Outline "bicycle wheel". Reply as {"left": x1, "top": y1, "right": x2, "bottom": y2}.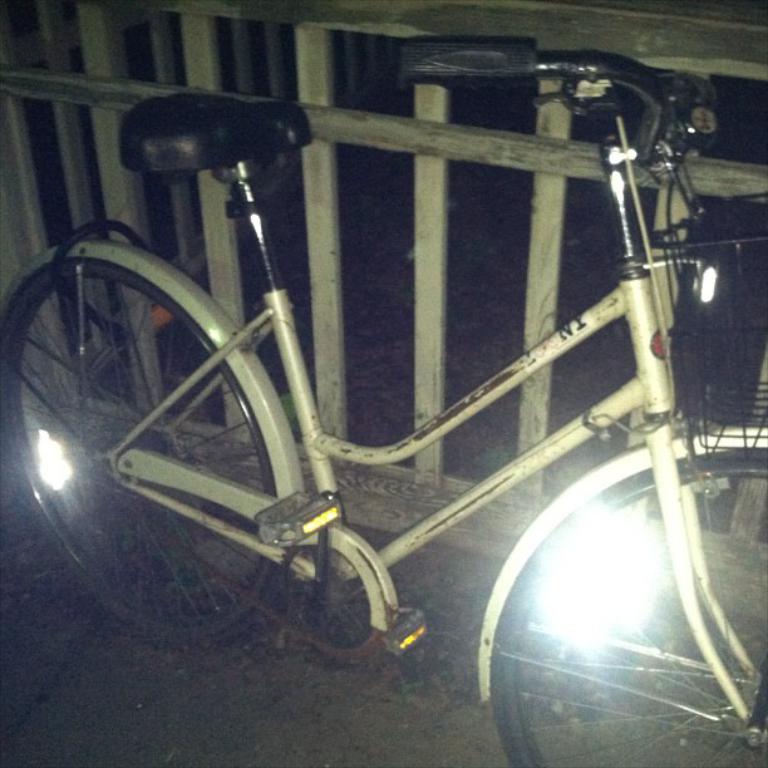
{"left": 479, "top": 424, "right": 767, "bottom": 767}.
